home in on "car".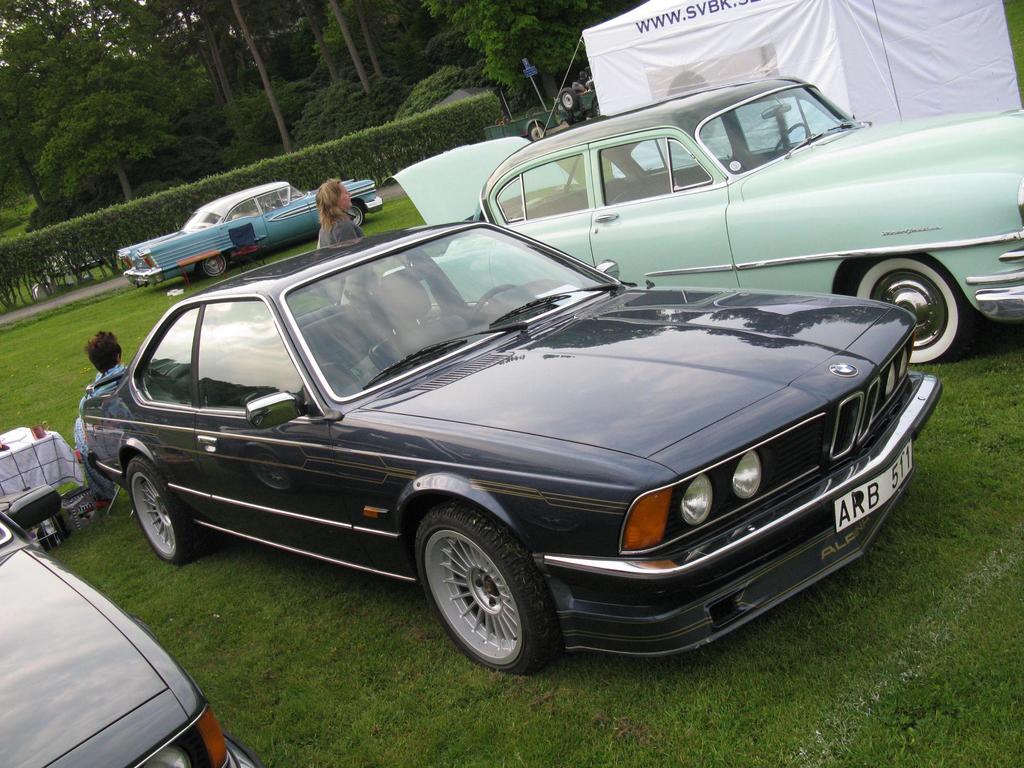
Homed in at region(382, 77, 1023, 370).
